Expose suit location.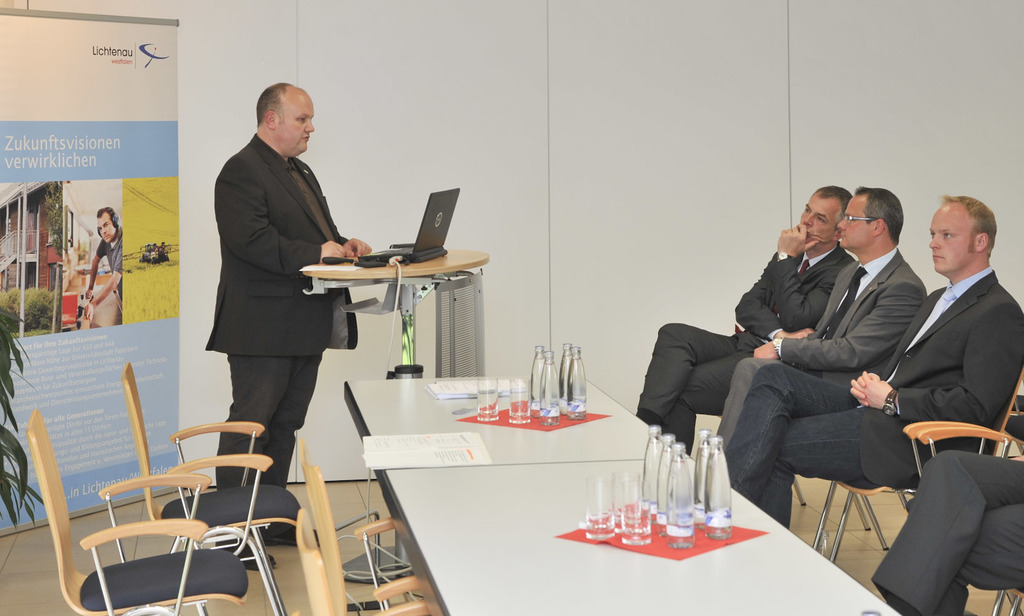
Exposed at 638:241:857:455.
